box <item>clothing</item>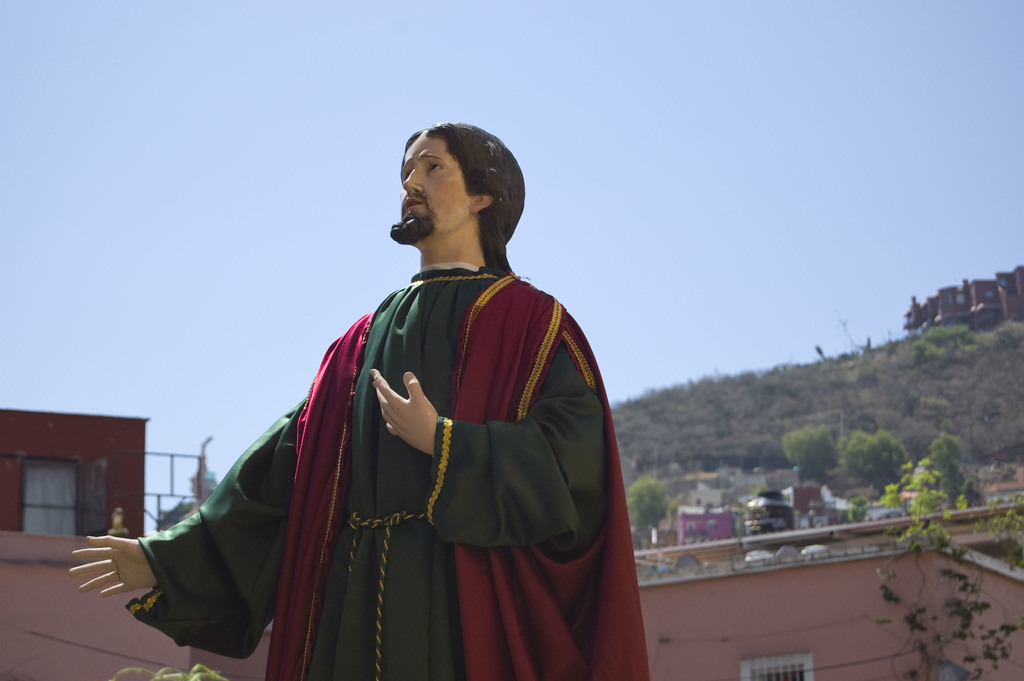
bbox=(124, 263, 652, 680)
